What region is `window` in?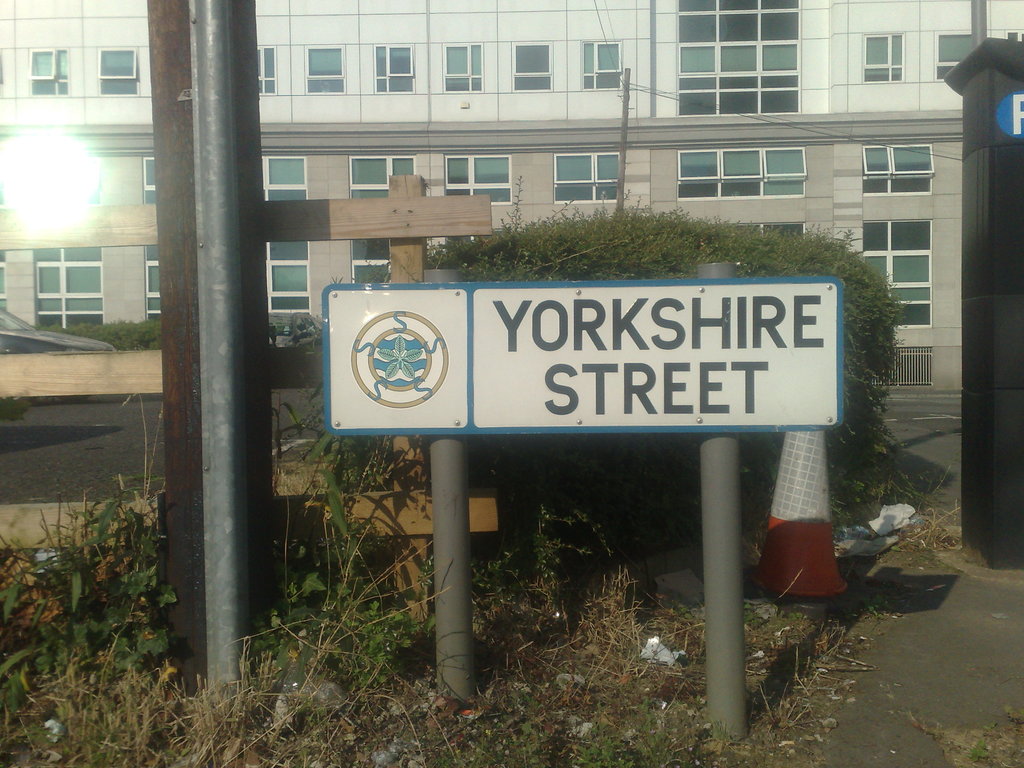
{"left": 141, "top": 156, "right": 154, "bottom": 200}.
